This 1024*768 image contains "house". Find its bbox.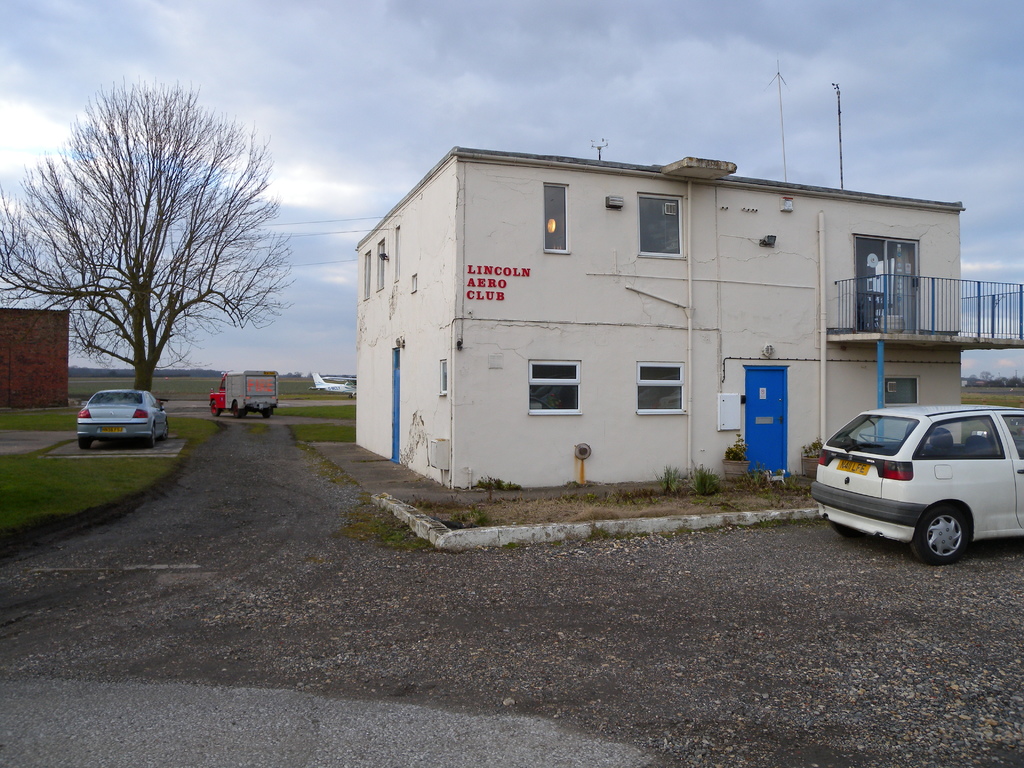
<box>0,305,70,409</box>.
